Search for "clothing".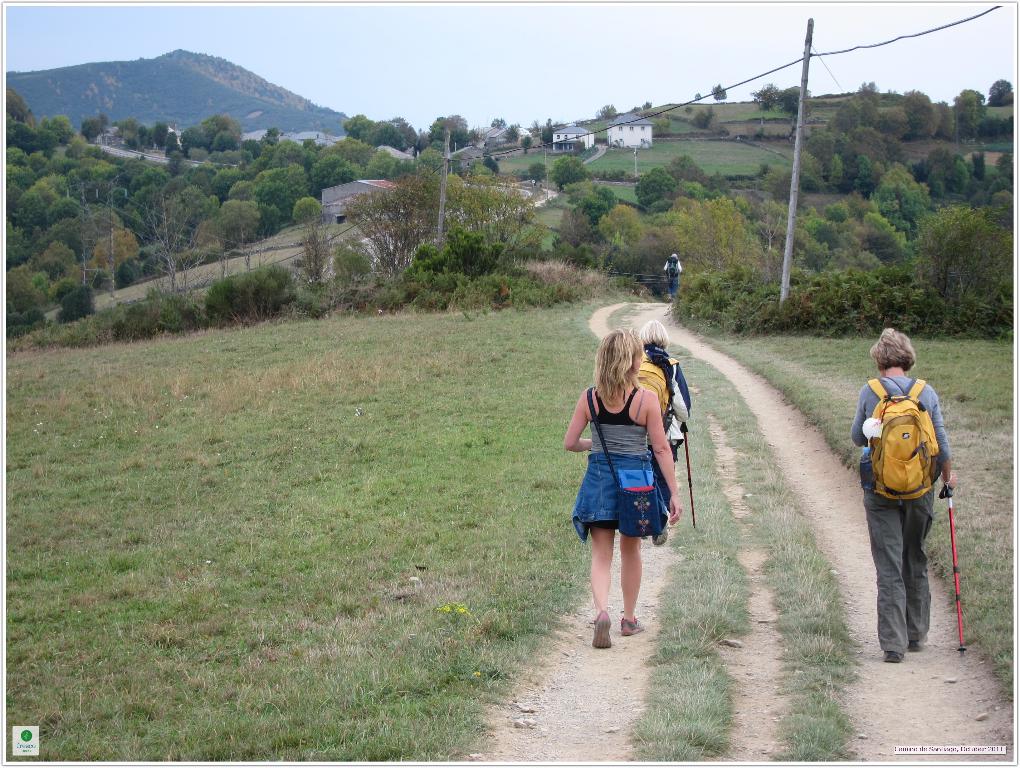
Found at 570/389/674/544.
